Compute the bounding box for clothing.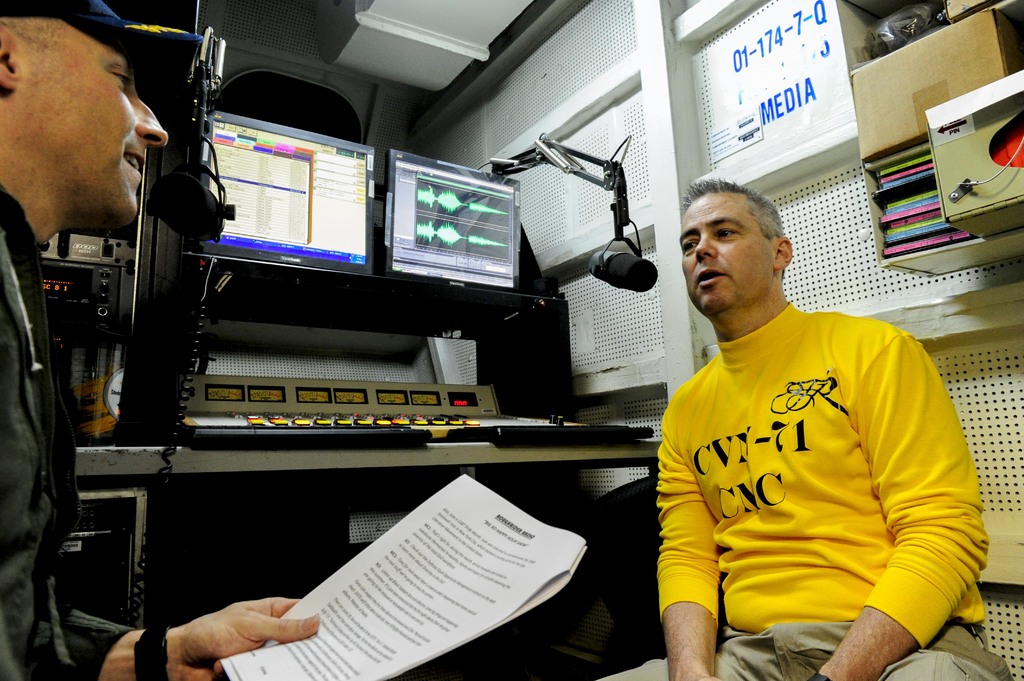
(x1=0, y1=182, x2=132, y2=680).
